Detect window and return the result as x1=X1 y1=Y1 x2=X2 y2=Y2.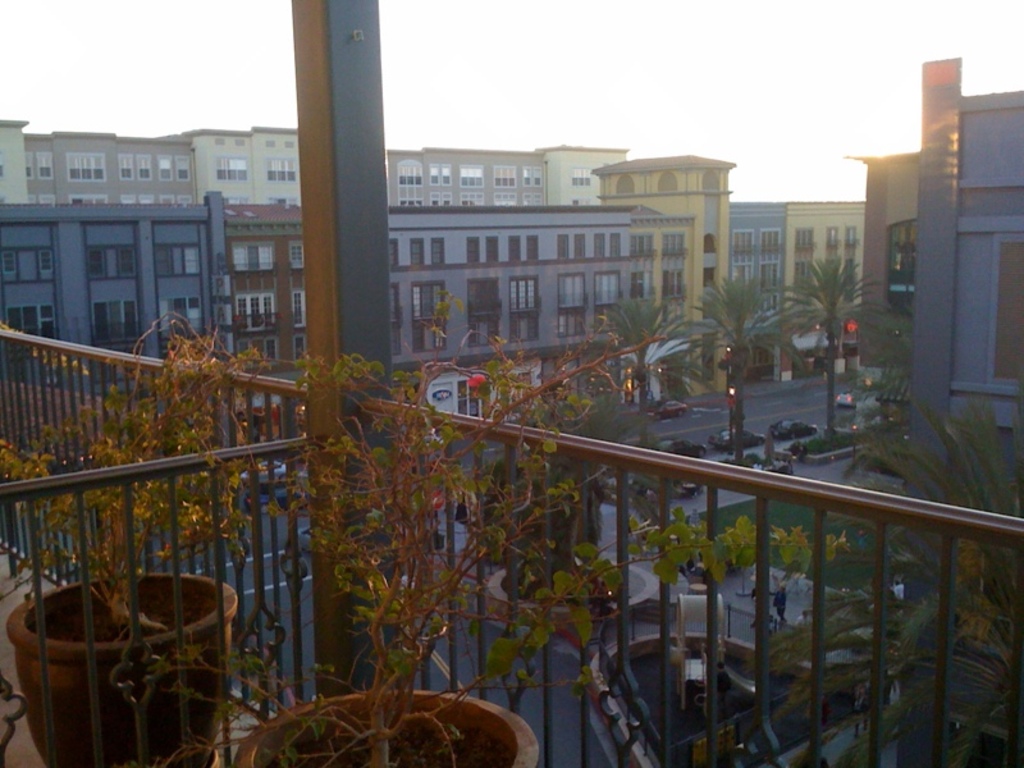
x1=515 y1=312 x2=543 y2=343.
